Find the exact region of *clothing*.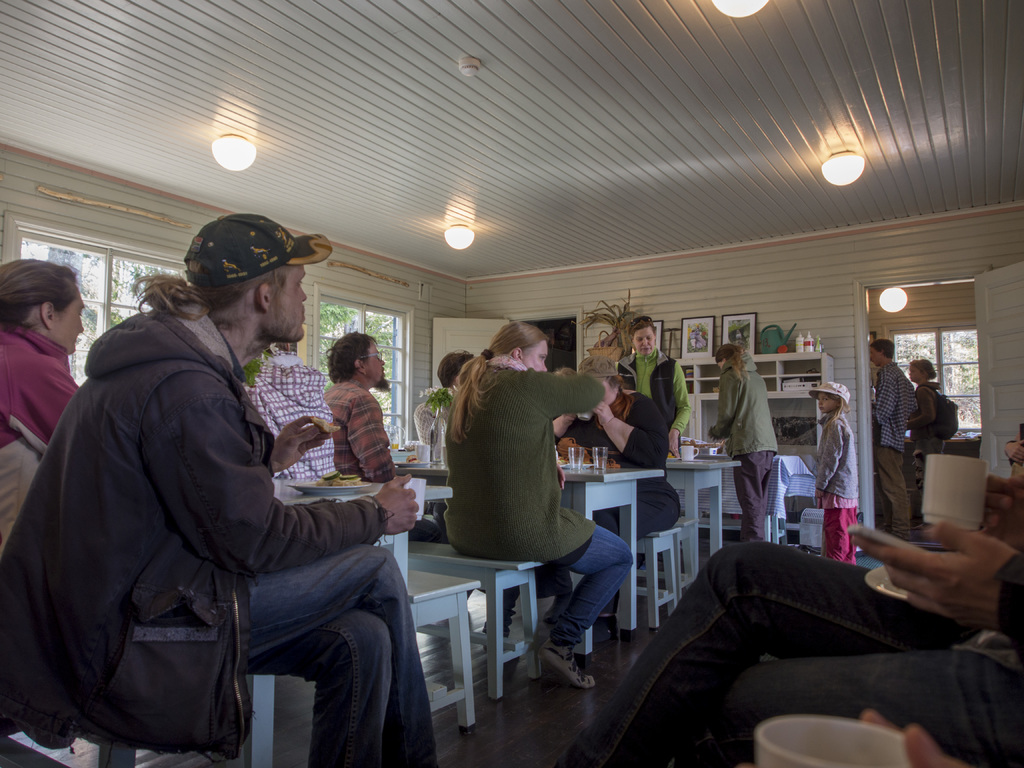
Exact region: (241, 353, 331, 481).
